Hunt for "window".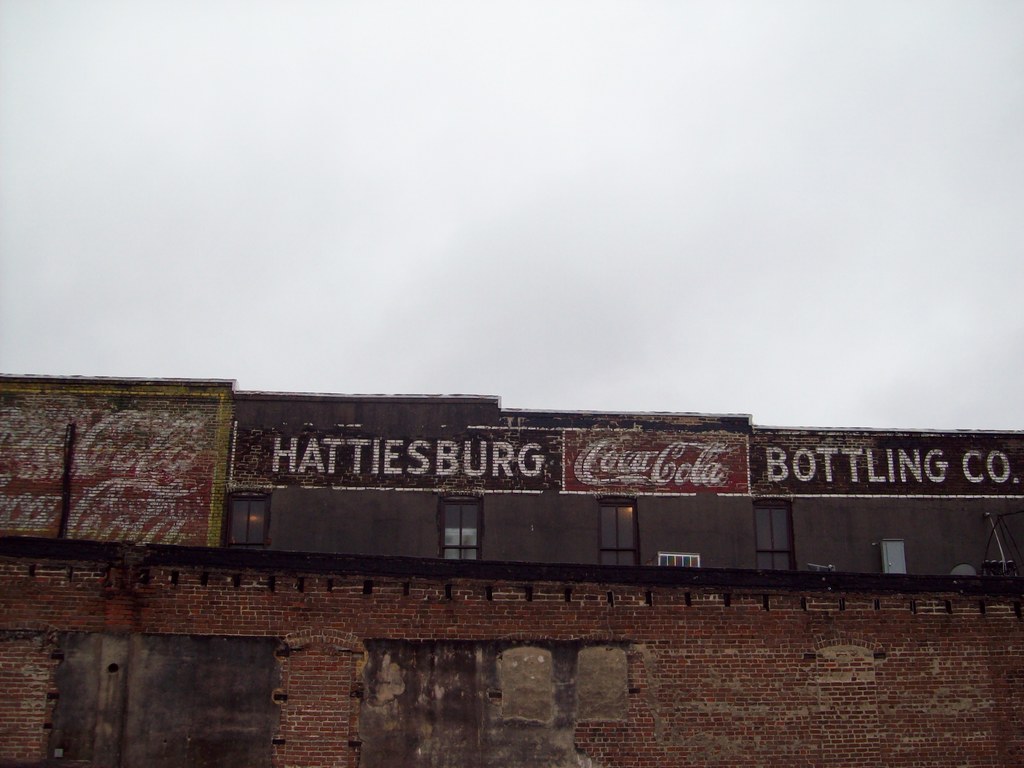
Hunted down at 595,497,641,569.
